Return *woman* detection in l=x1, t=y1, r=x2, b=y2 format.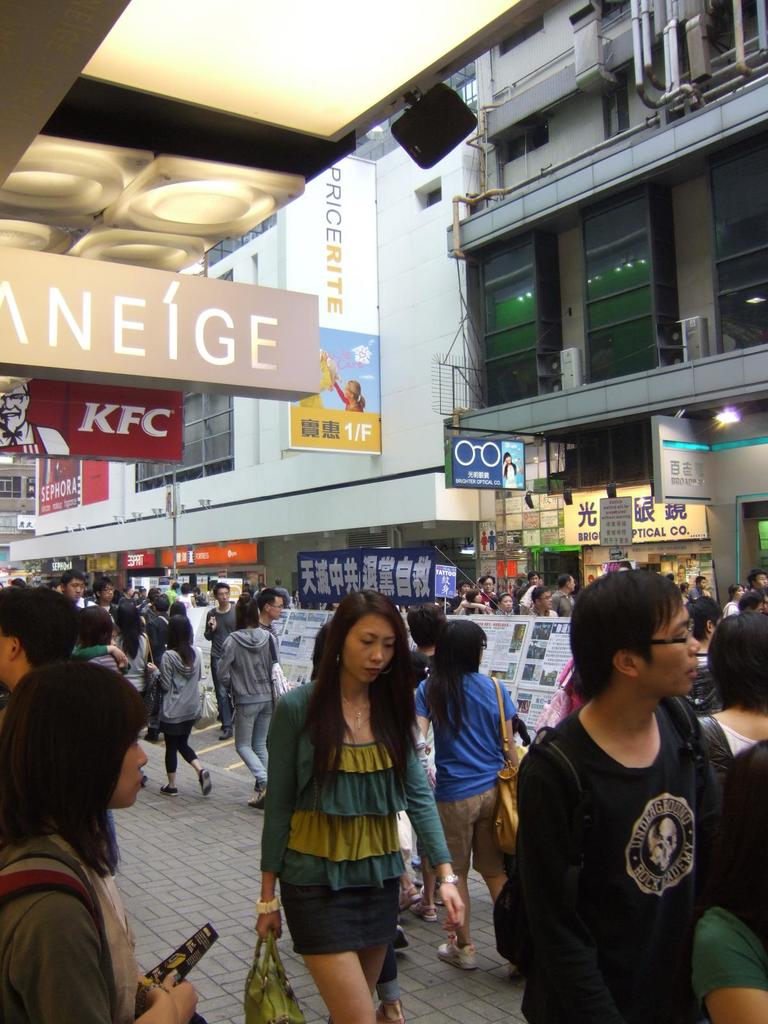
l=1, t=657, r=202, b=1023.
